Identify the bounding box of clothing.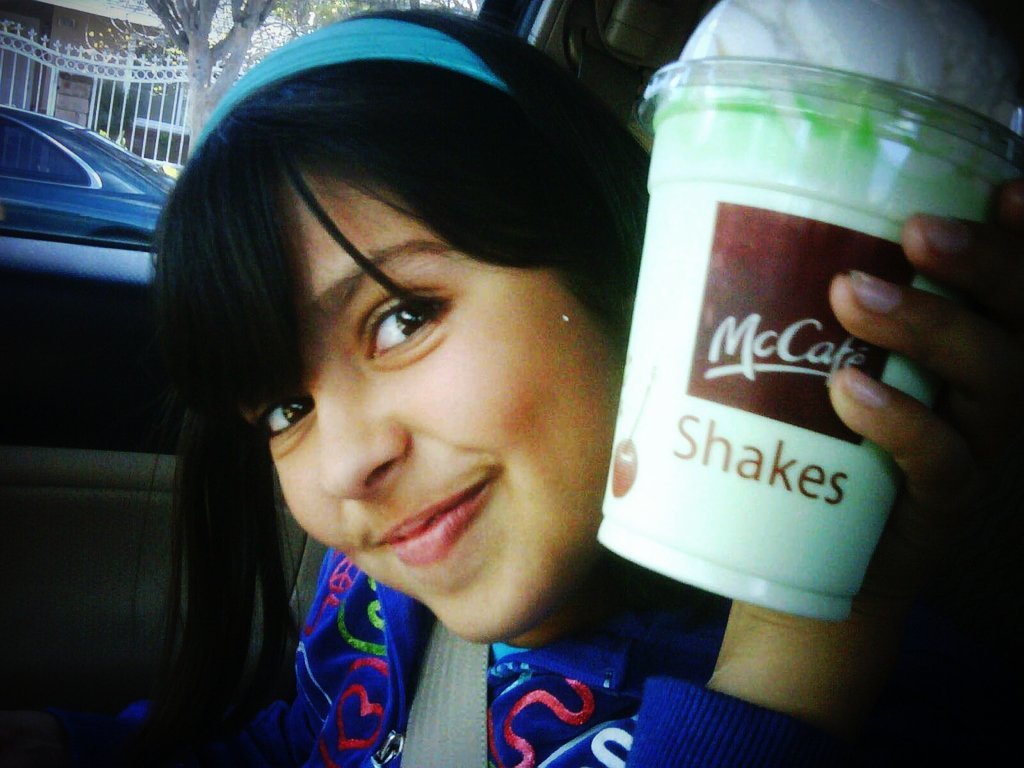
pyautogui.locateOnScreen(45, 148, 767, 742).
